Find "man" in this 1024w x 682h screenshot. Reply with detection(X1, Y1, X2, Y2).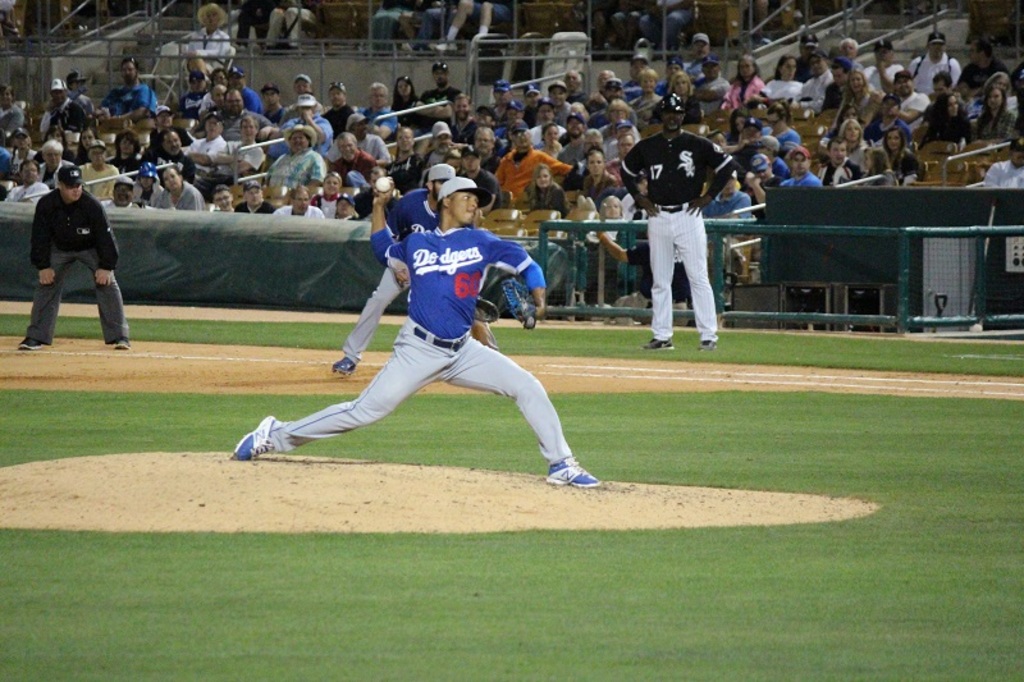
detection(19, 168, 136, 352).
